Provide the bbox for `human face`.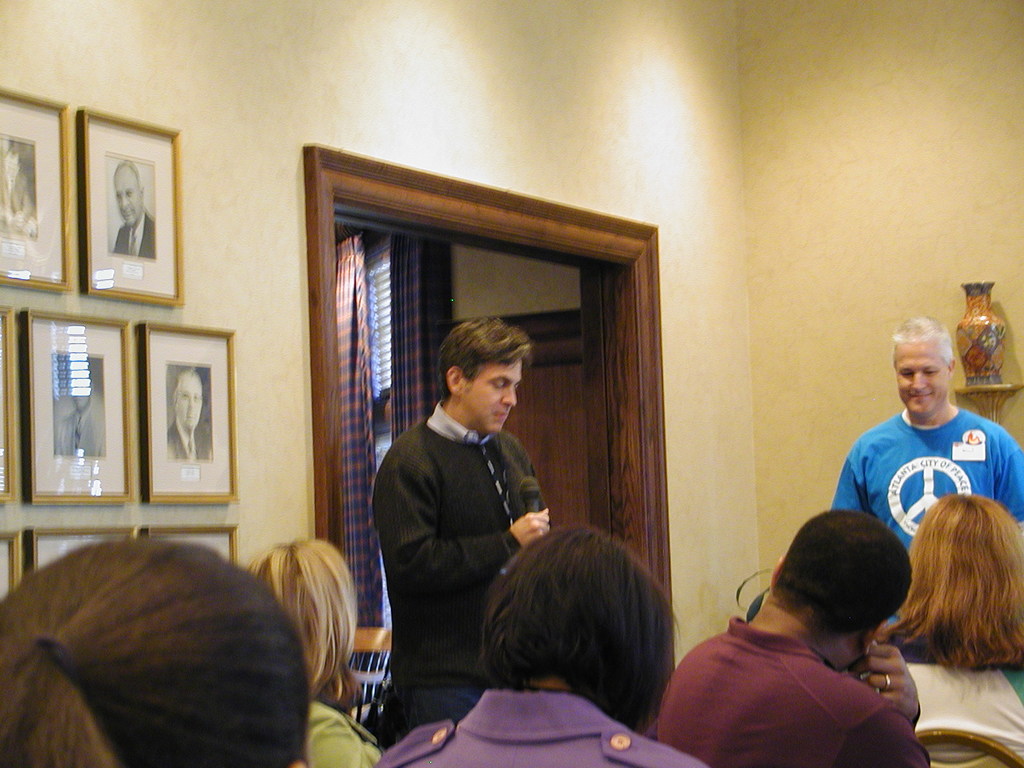
[459, 357, 522, 435].
